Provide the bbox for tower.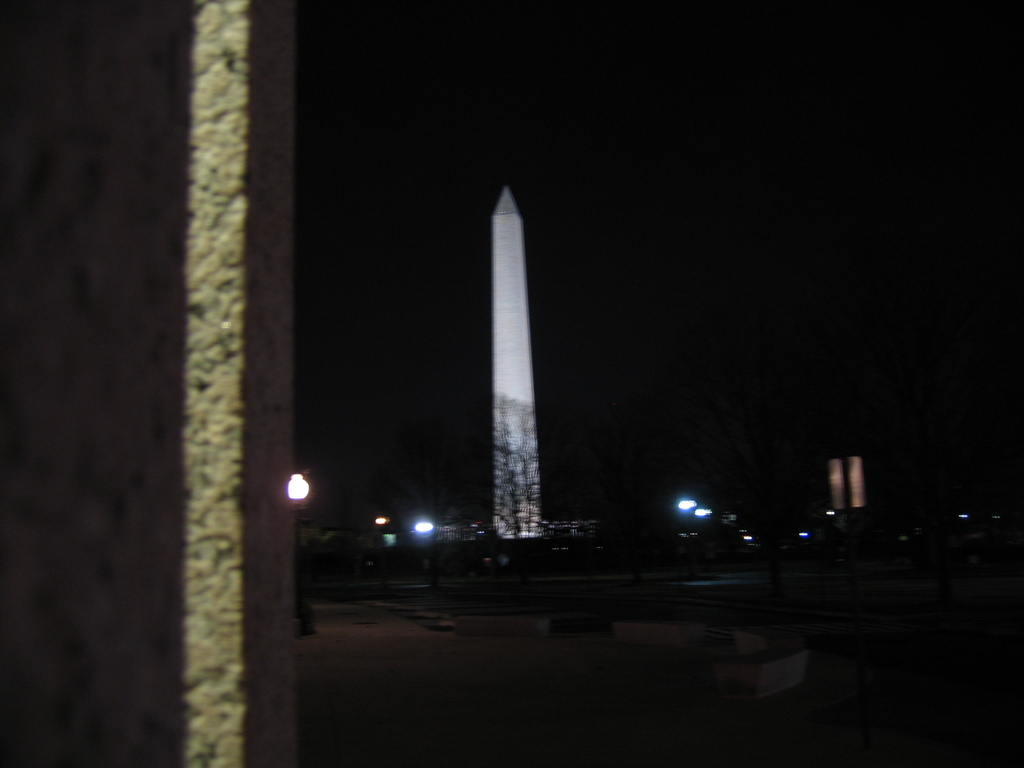
{"left": 495, "top": 189, "right": 543, "bottom": 538}.
